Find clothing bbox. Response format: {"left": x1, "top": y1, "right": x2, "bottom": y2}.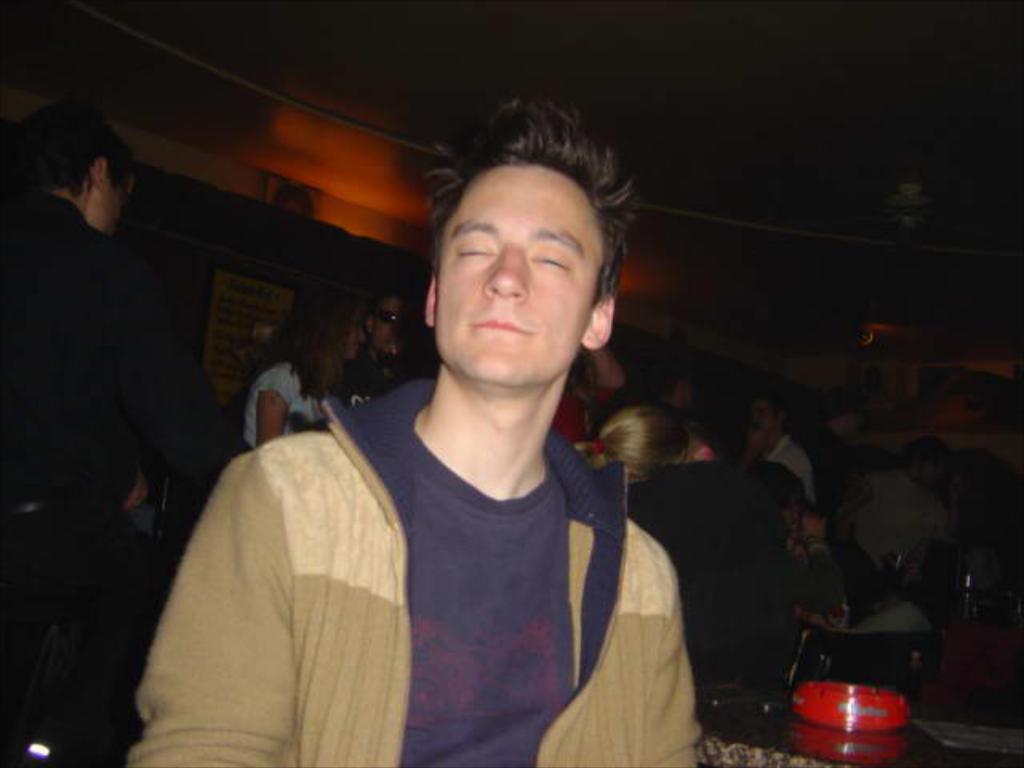
{"left": 0, "top": 186, "right": 250, "bottom": 766}.
